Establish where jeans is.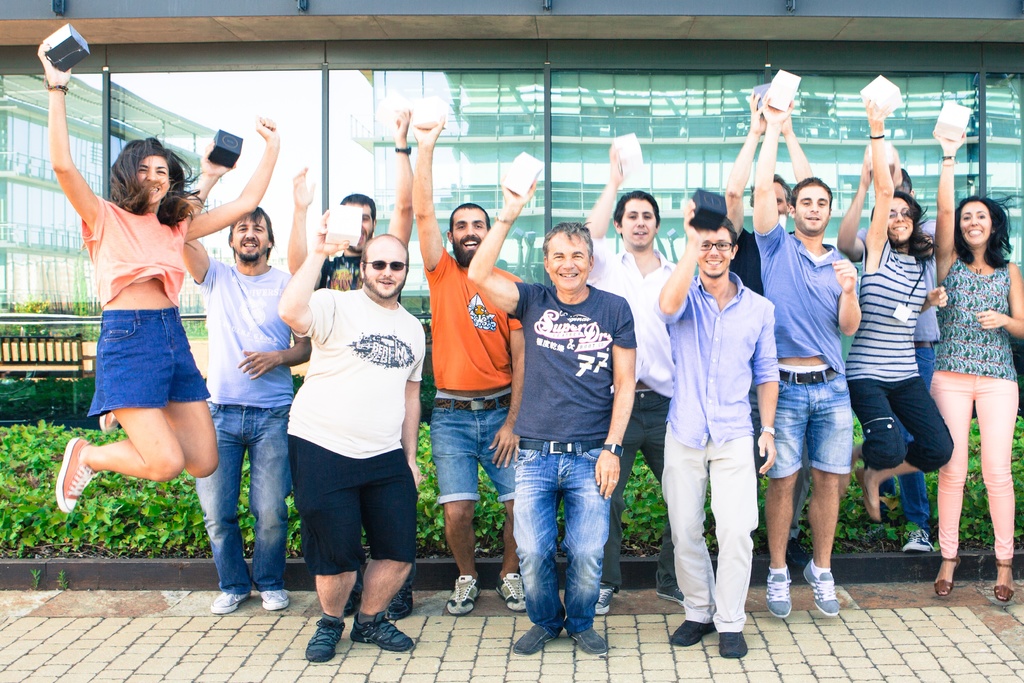
Established at detection(426, 381, 536, 513).
